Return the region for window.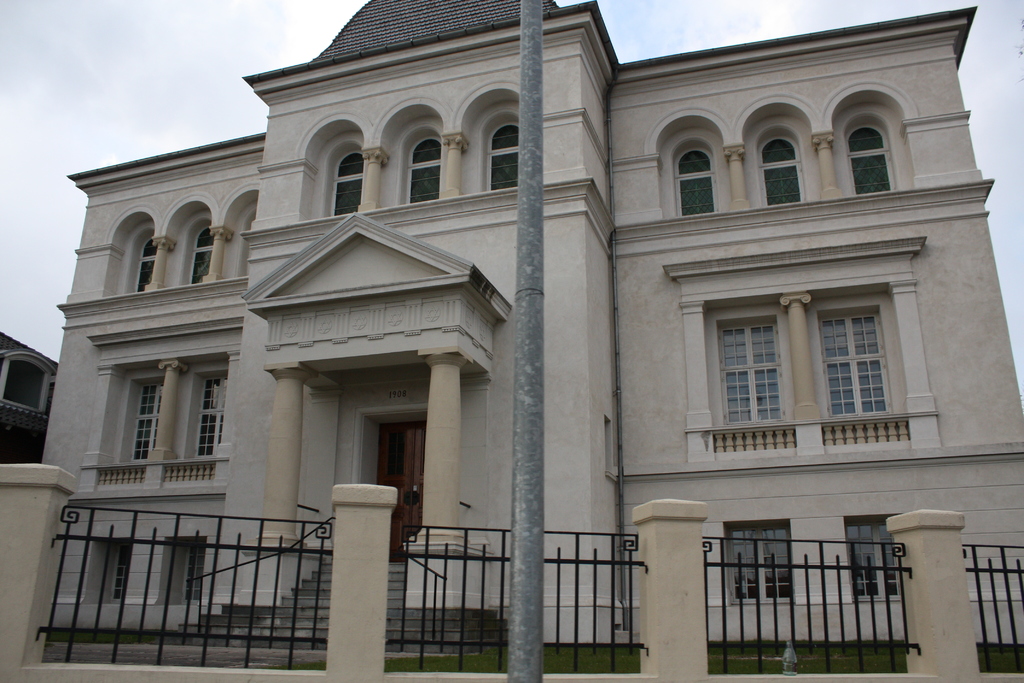
97, 181, 263, 298.
